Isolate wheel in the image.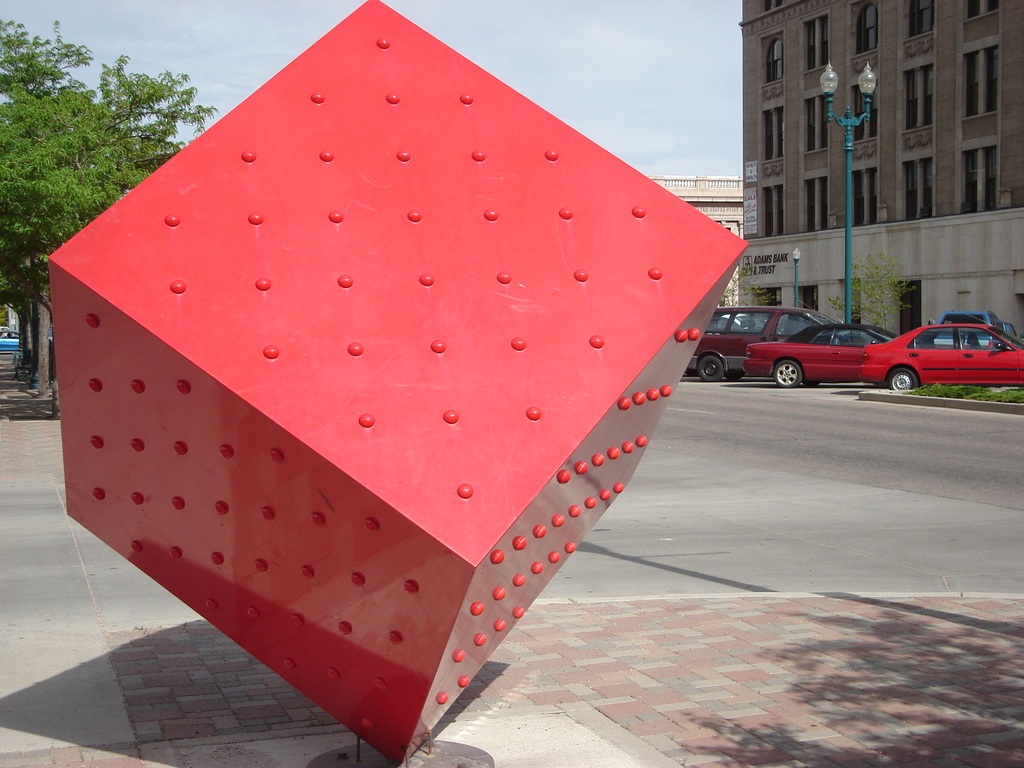
Isolated region: [887, 366, 913, 393].
